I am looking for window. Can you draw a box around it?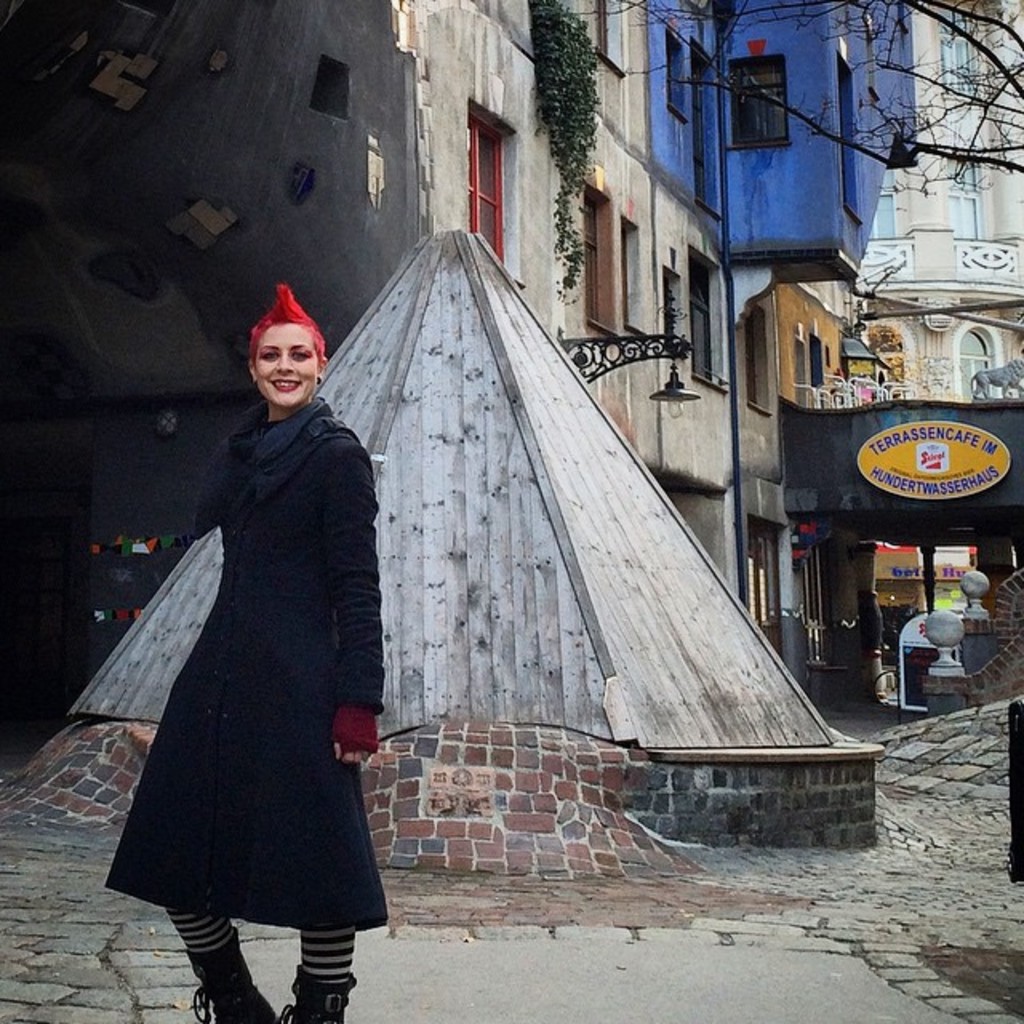
Sure, the bounding box is {"left": 622, "top": 214, "right": 645, "bottom": 330}.
